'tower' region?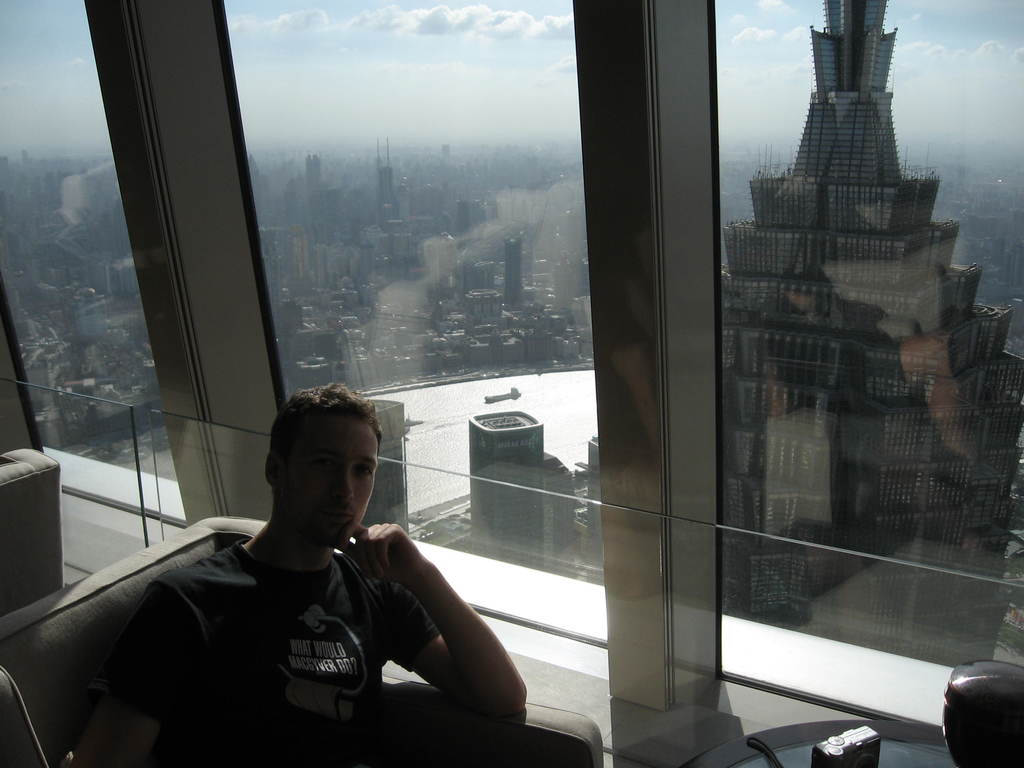
[303,154,324,240]
